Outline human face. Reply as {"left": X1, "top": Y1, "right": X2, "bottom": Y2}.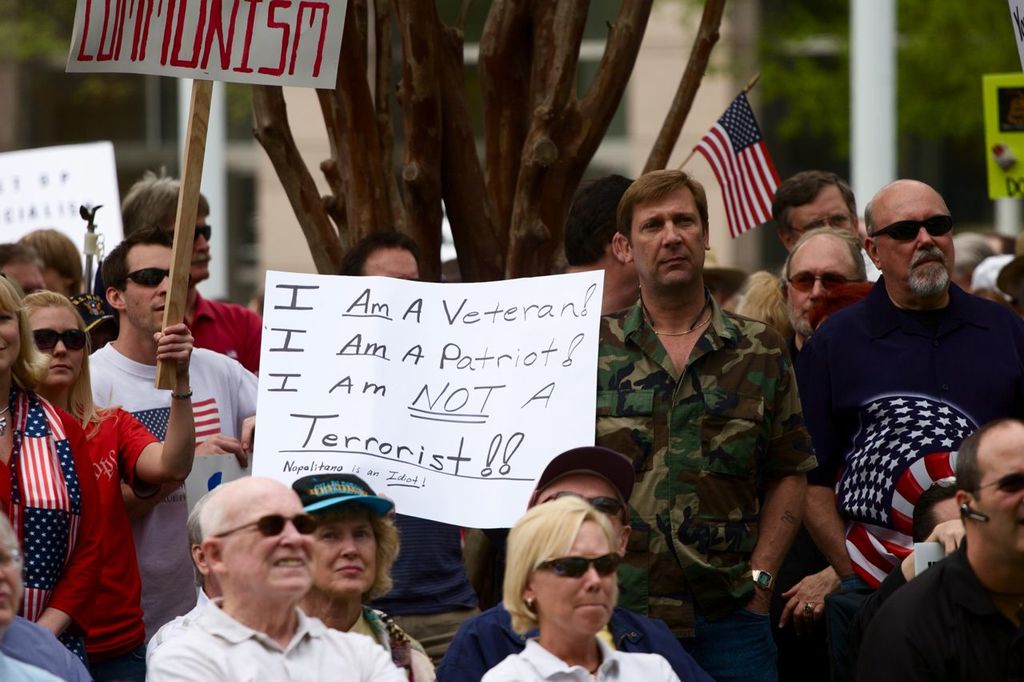
{"left": 534, "top": 463, "right": 629, "bottom": 528}.
